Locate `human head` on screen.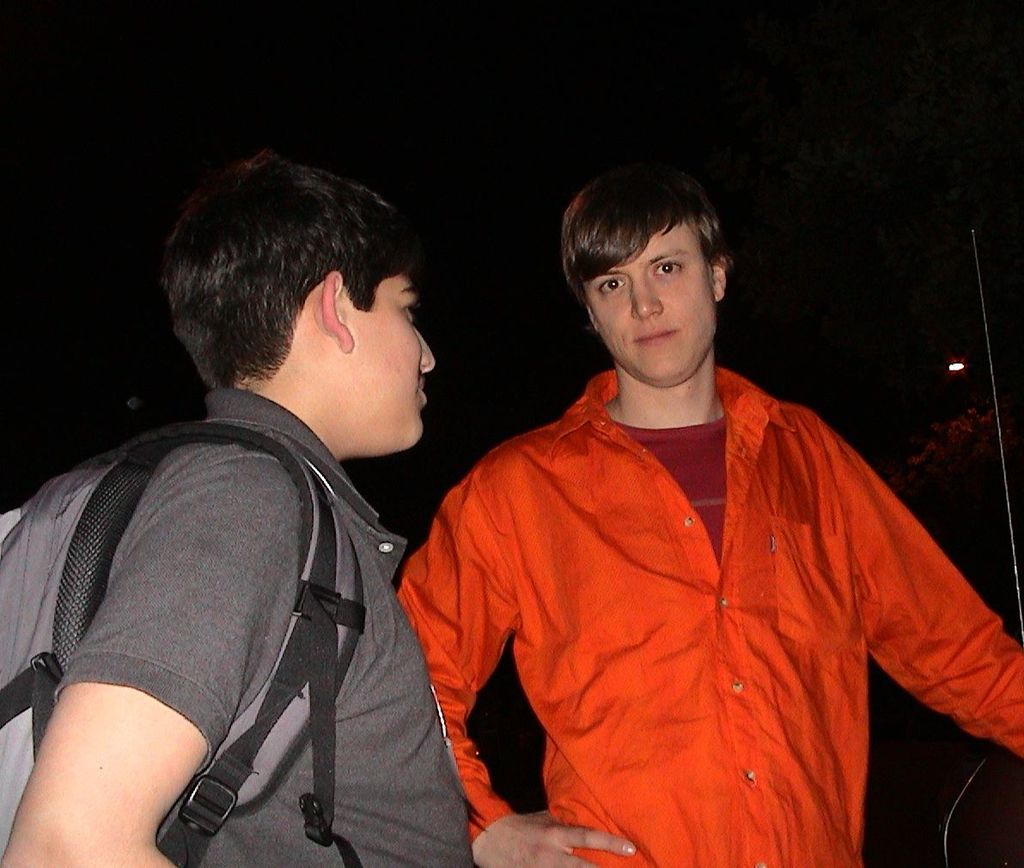
On screen at (x1=155, y1=156, x2=447, y2=458).
